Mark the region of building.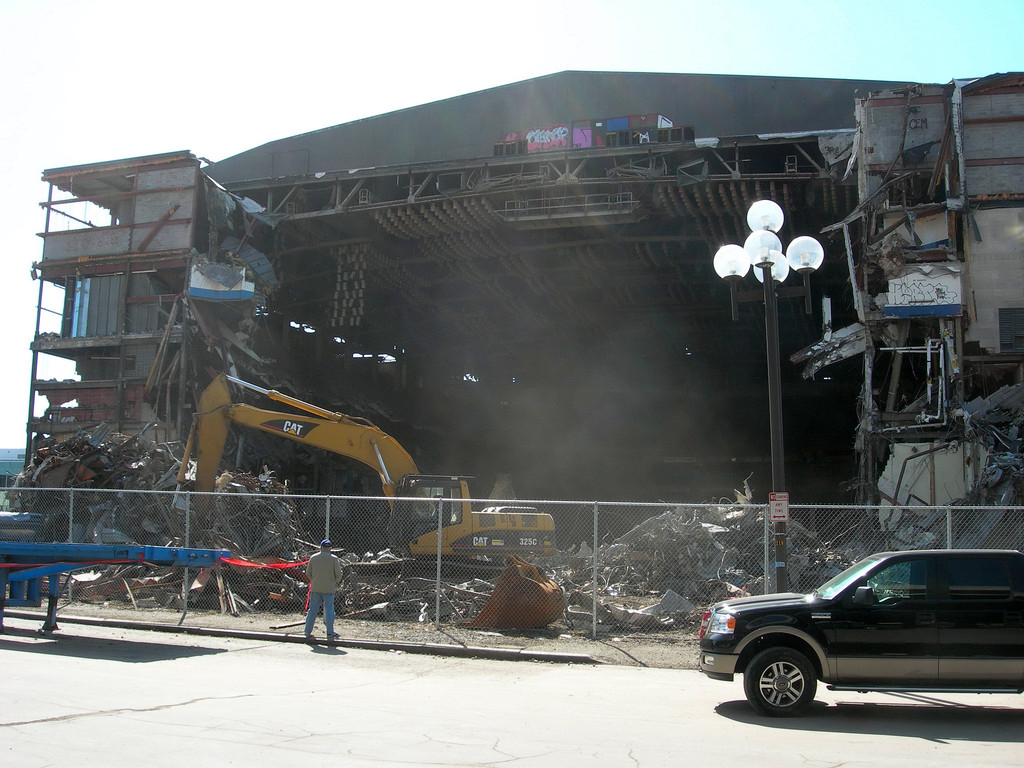
Region: 24, 66, 1023, 635.
